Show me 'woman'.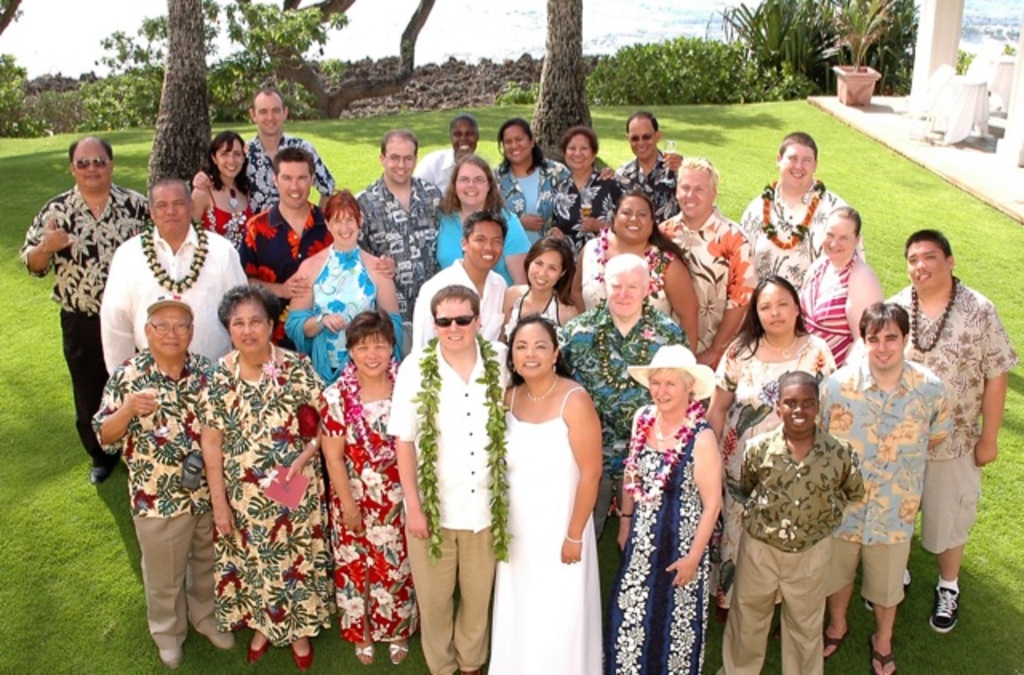
'woman' is here: bbox=(568, 184, 698, 355).
